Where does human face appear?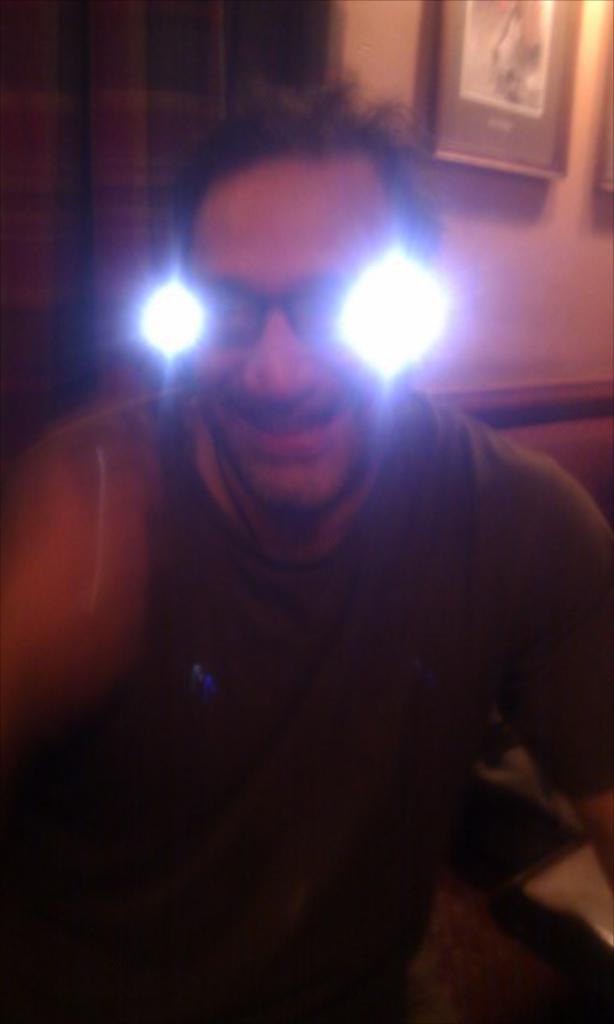
Appears at <box>193,162,390,514</box>.
